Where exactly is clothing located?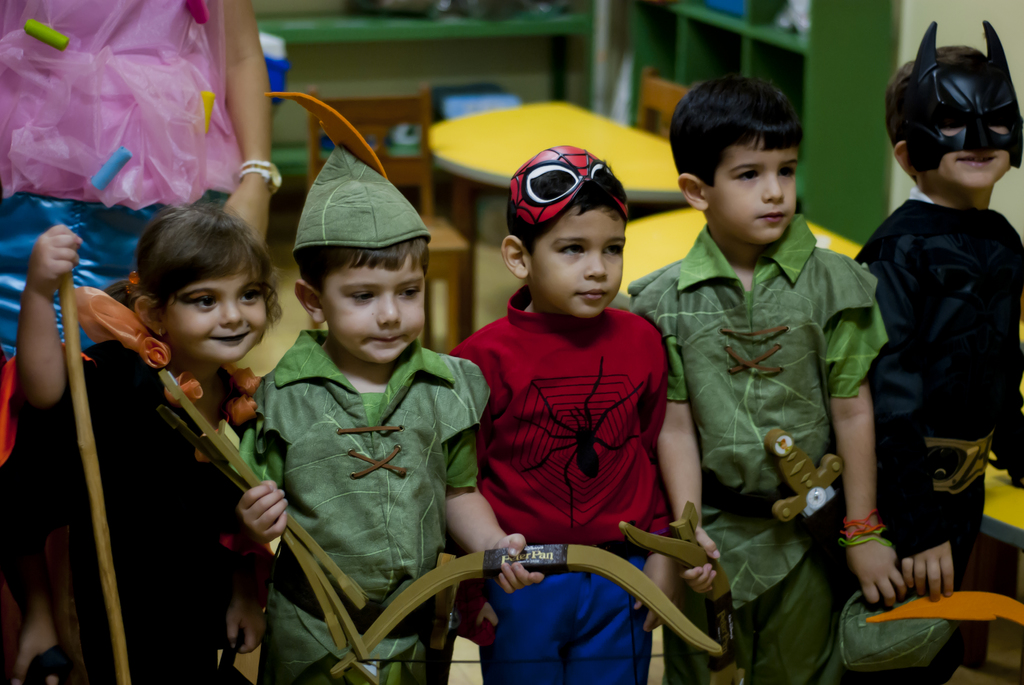
Its bounding box is box=[0, 0, 238, 335].
